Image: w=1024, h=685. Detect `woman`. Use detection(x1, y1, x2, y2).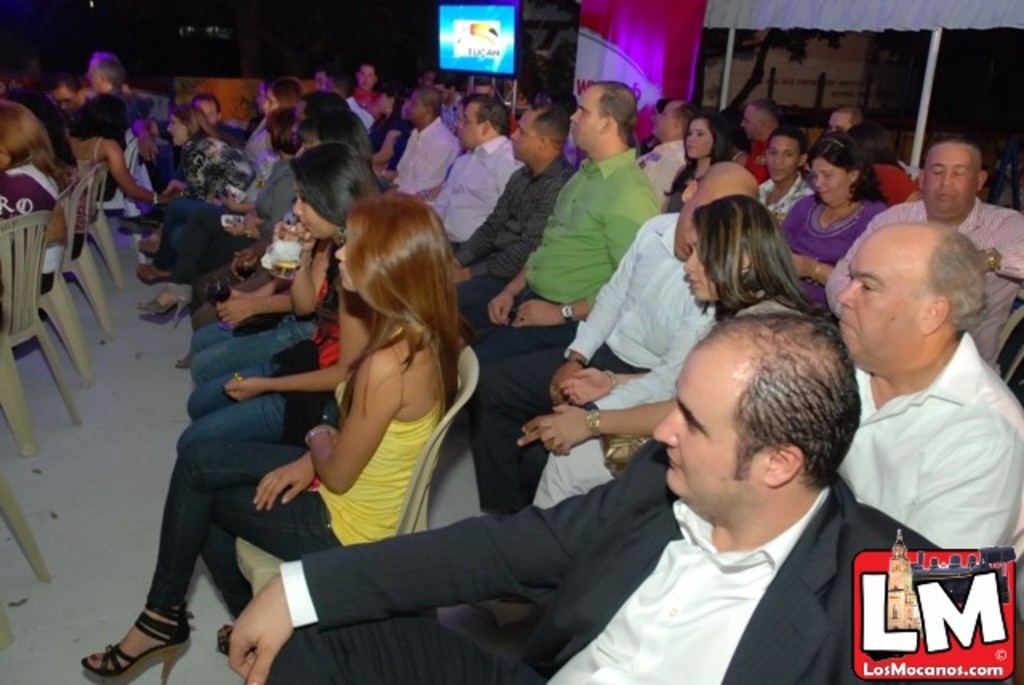
detection(125, 104, 274, 288).
